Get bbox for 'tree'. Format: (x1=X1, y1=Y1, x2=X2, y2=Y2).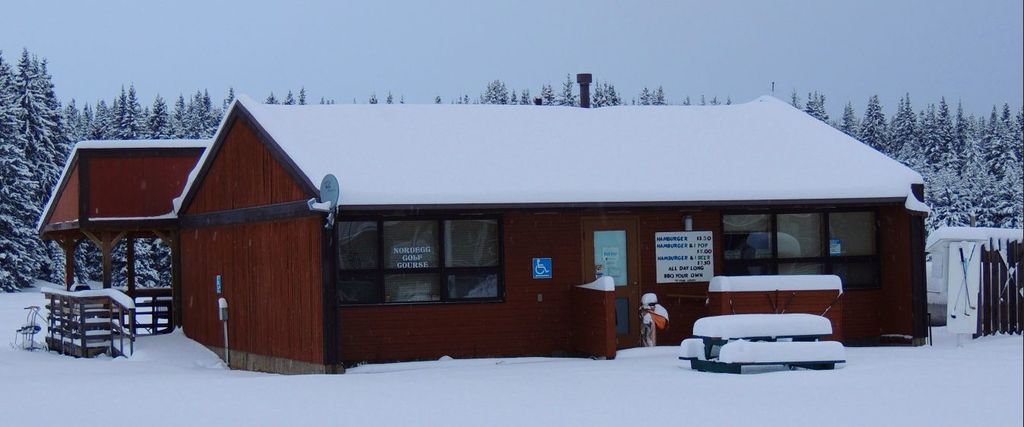
(x1=540, y1=81, x2=551, y2=105).
